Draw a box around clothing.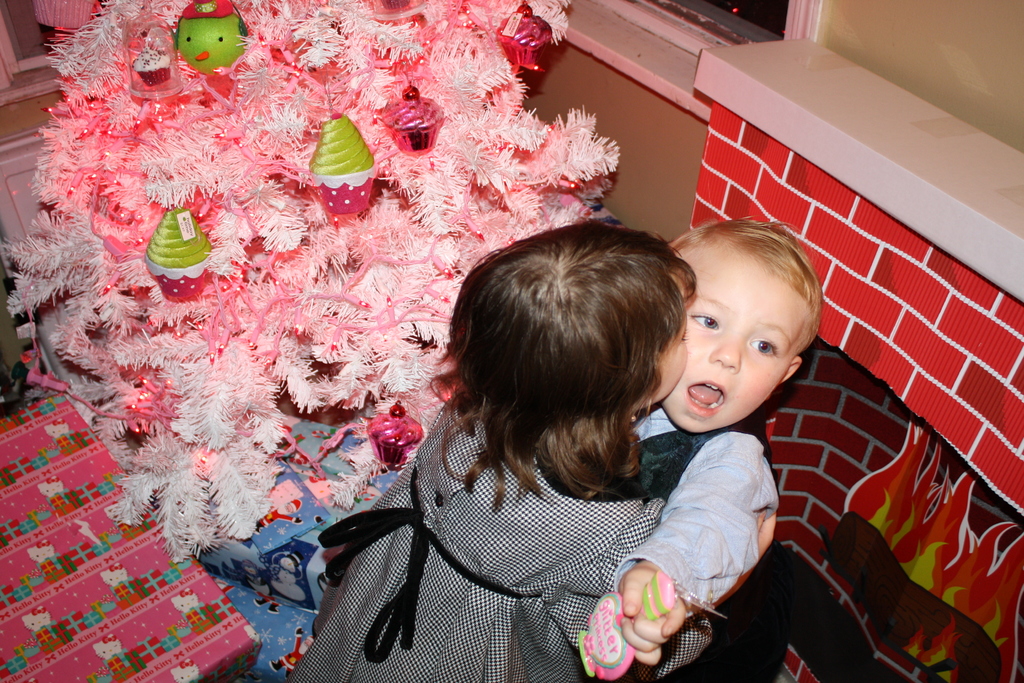
(616,403,788,659).
